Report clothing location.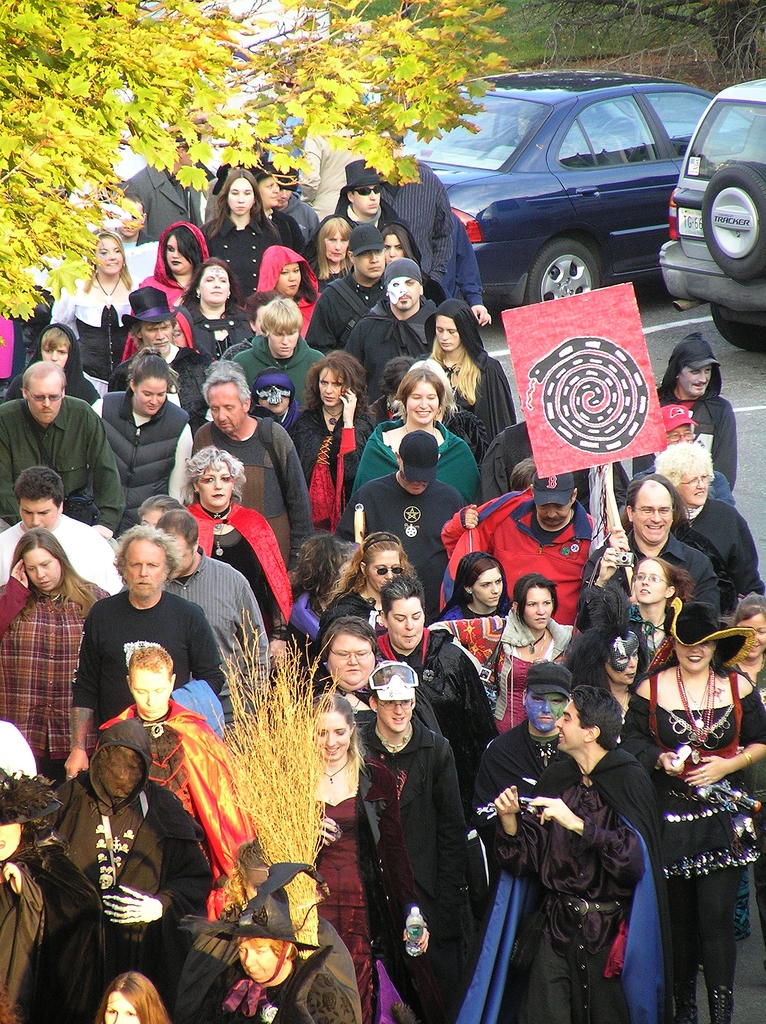
Report: box(69, 581, 239, 716).
